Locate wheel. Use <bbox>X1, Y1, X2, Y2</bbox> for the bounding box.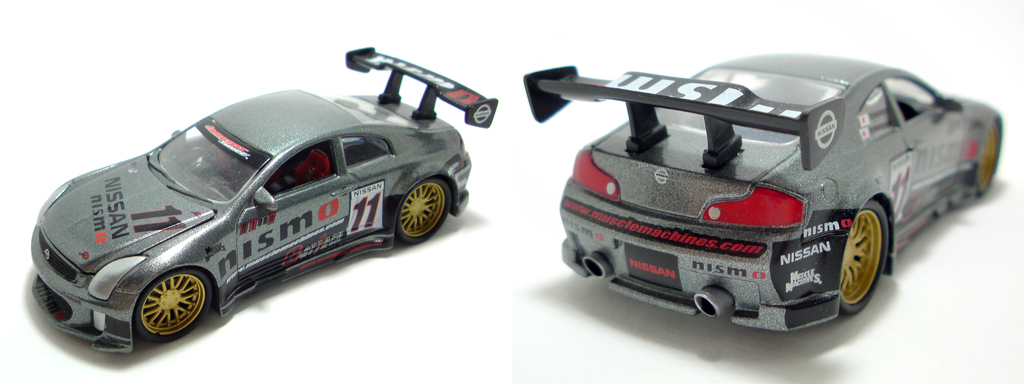
<bbox>394, 176, 451, 243</bbox>.
